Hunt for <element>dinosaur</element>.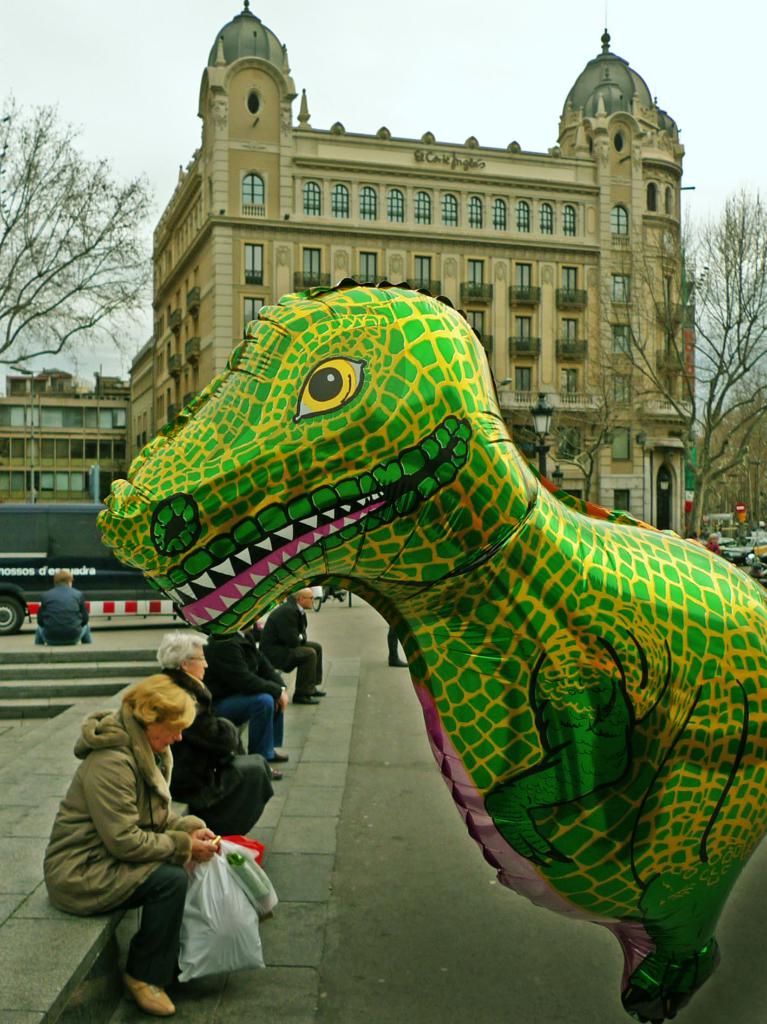
Hunted down at pyautogui.locateOnScreen(93, 275, 766, 1023).
